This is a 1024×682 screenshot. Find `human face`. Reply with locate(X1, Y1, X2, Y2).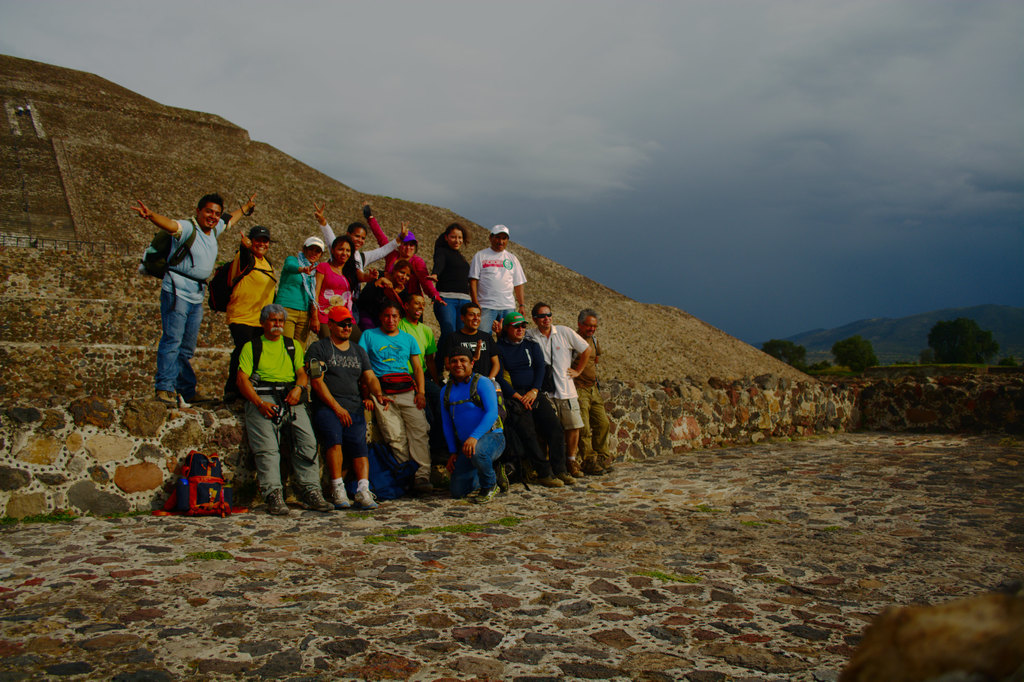
locate(304, 247, 320, 262).
